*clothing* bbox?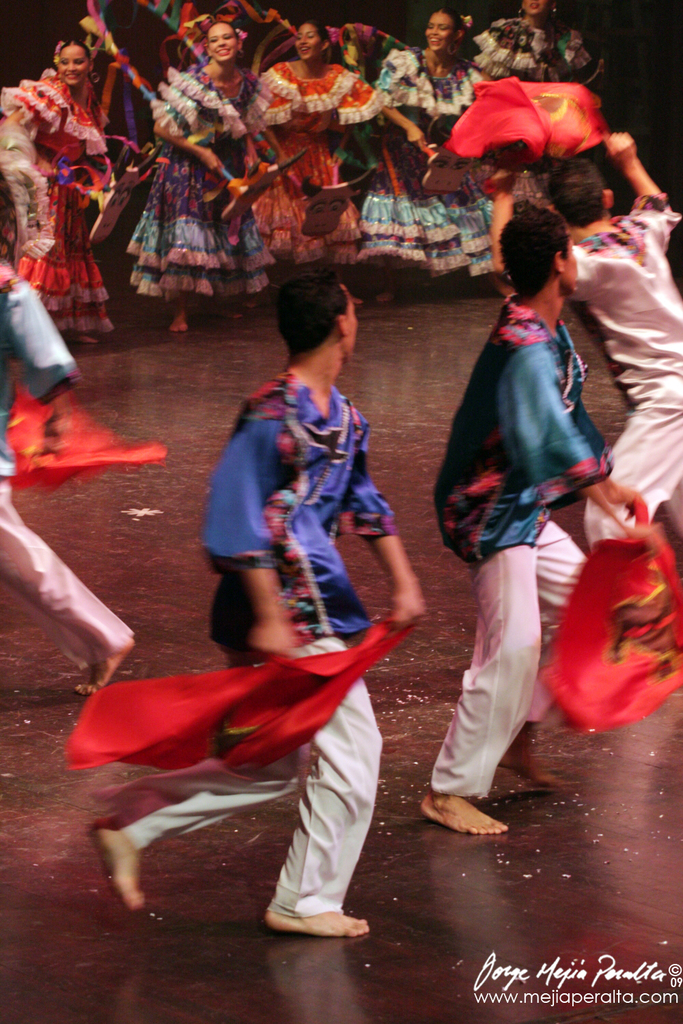
box(356, 47, 503, 279)
